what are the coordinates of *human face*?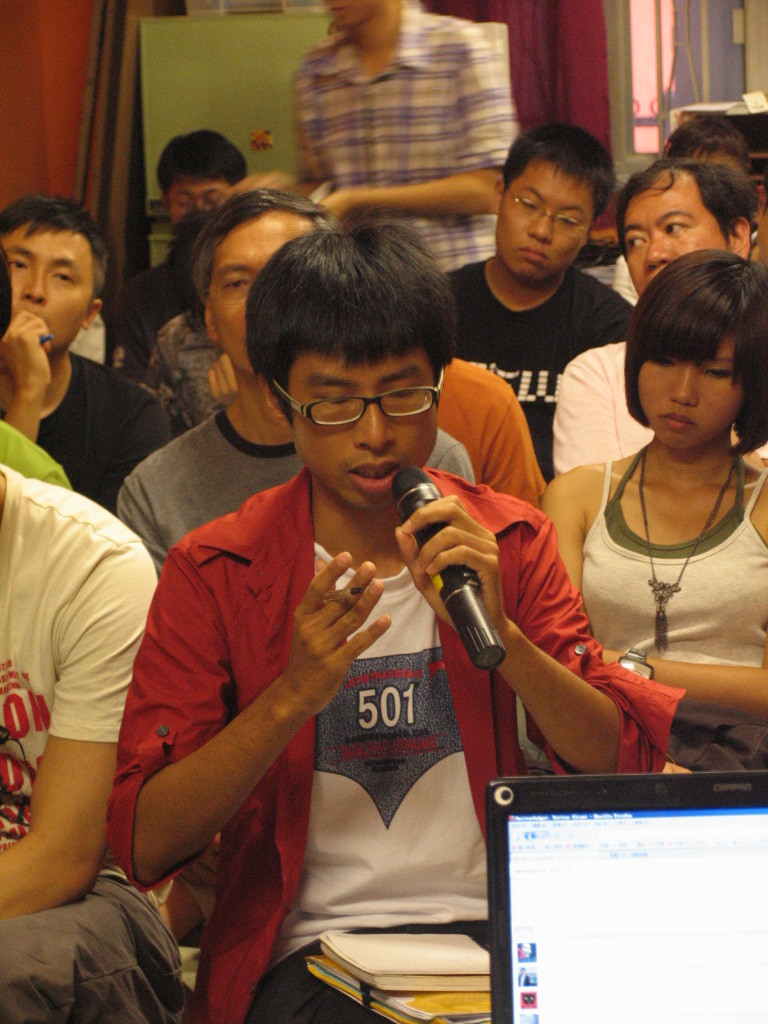
(x1=328, y1=0, x2=390, y2=24).
